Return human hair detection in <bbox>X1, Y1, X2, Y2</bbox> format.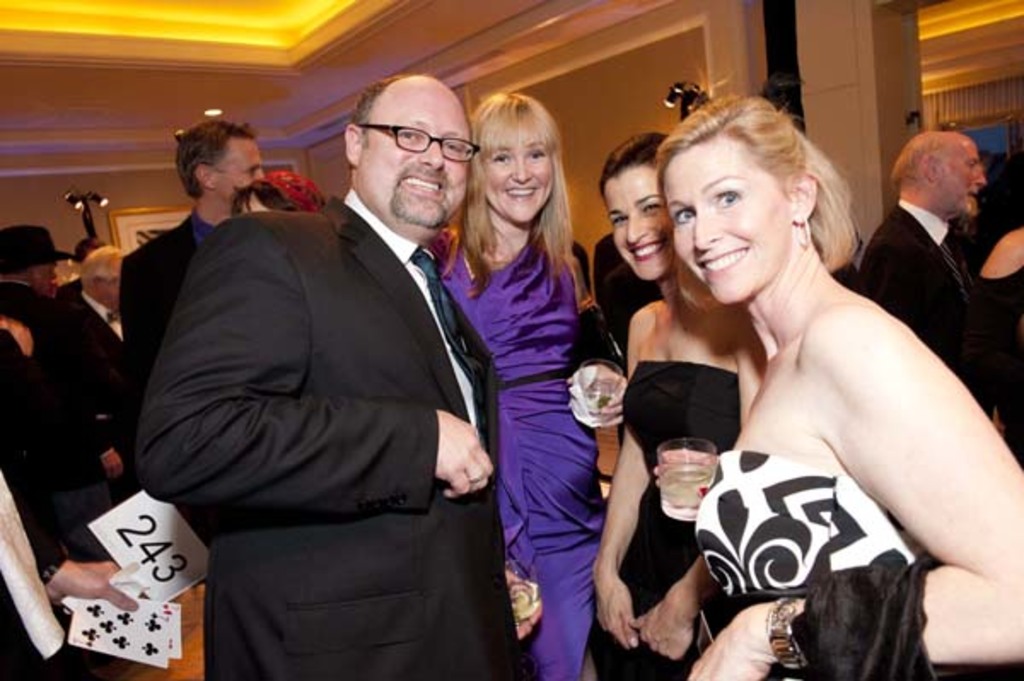
<bbox>345, 68, 471, 154</bbox>.
